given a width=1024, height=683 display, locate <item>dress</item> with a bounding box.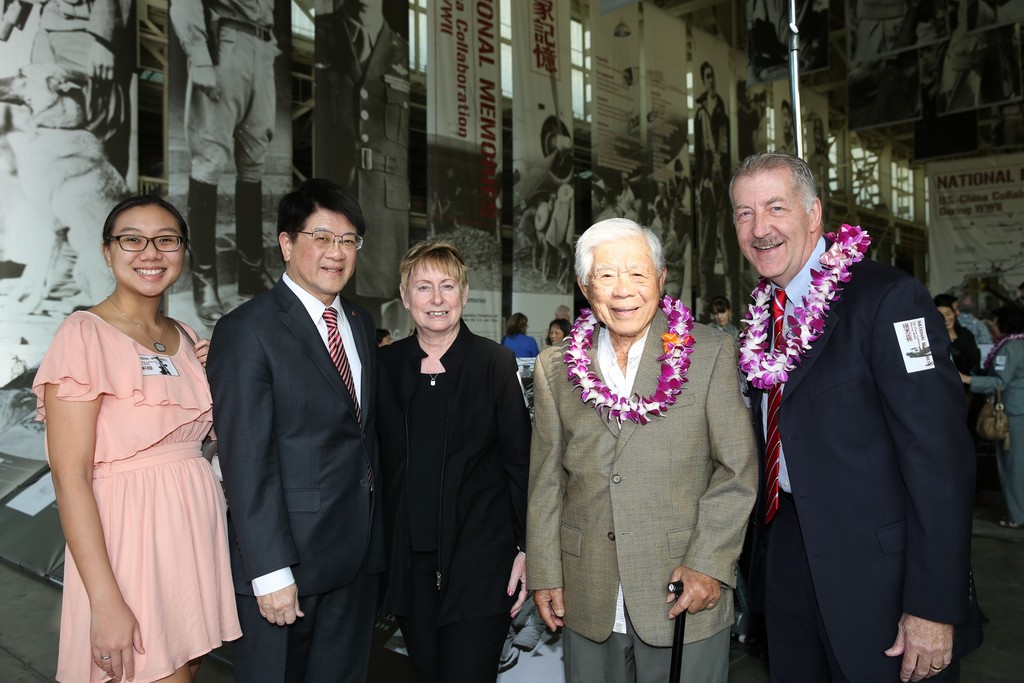
Located: bbox=(502, 333, 539, 358).
